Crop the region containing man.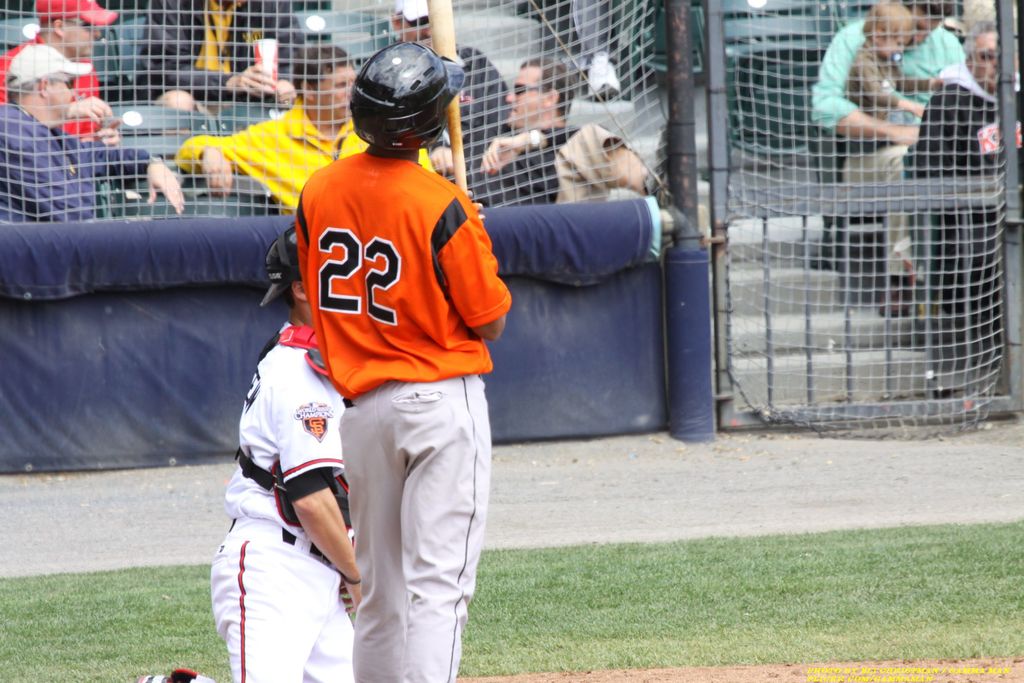
Crop region: 0,0,119,140.
